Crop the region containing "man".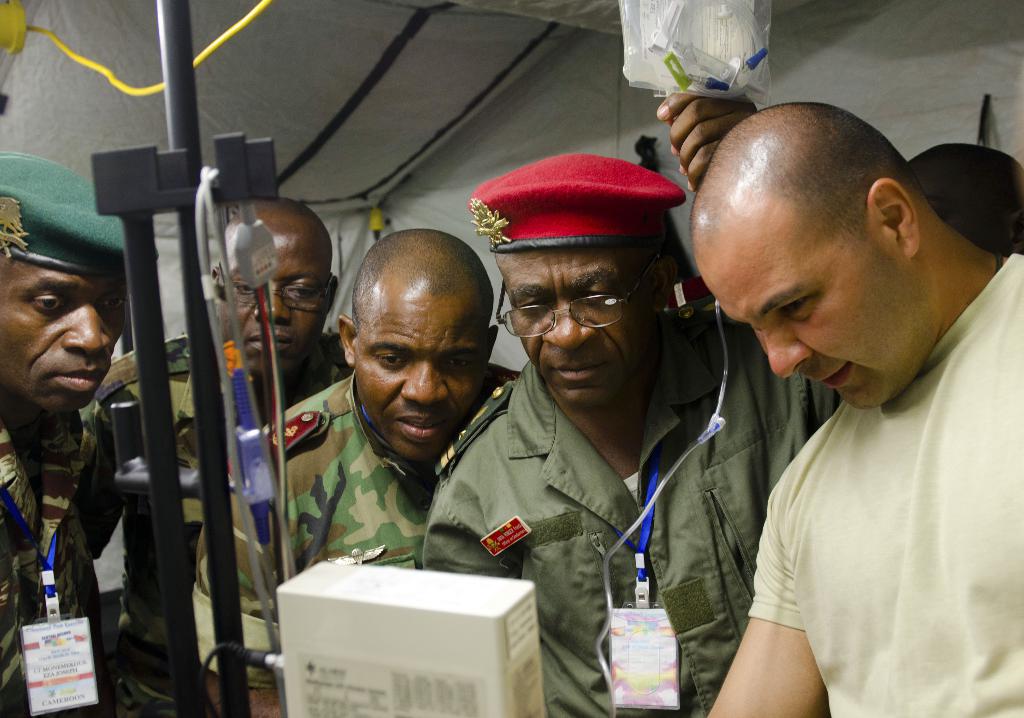
Crop region: BBox(191, 209, 557, 717).
